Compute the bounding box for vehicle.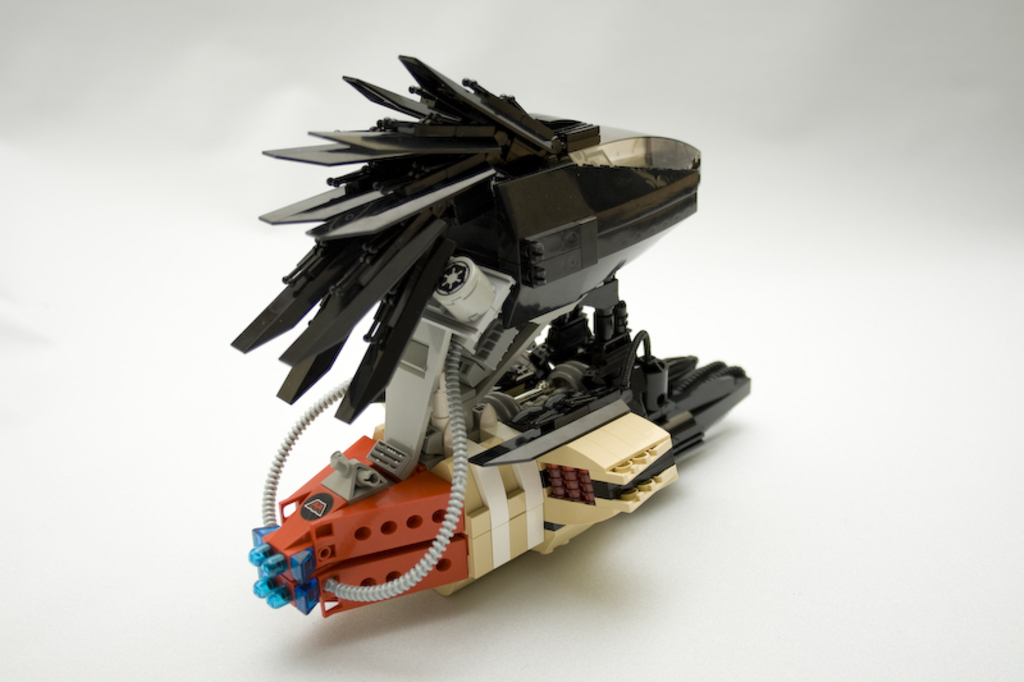
<region>256, 54, 748, 590</region>.
